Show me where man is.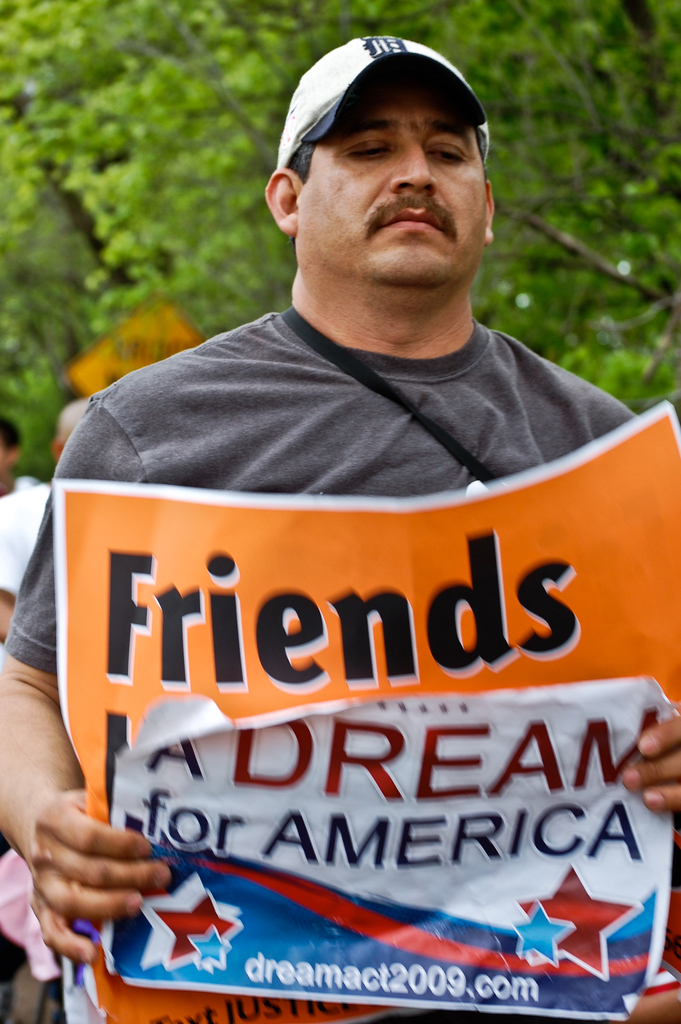
man is at select_region(0, 32, 680, 1023).
